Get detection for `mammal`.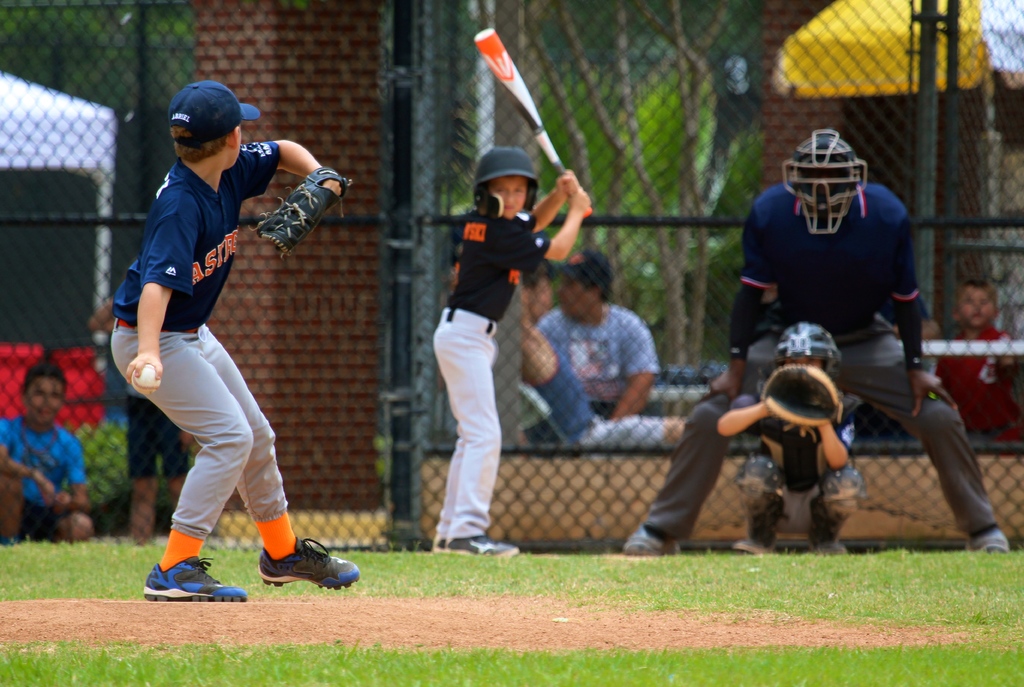
Detection: bbox(0, 357, 93, 544).
